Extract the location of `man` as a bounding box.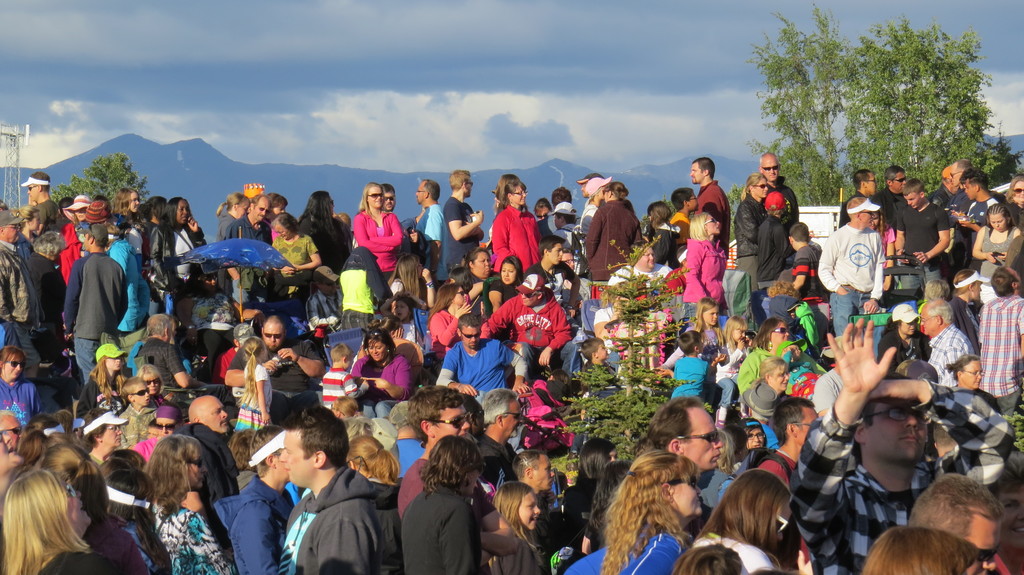
[left=216, top=324, right=253, bottom=381].
